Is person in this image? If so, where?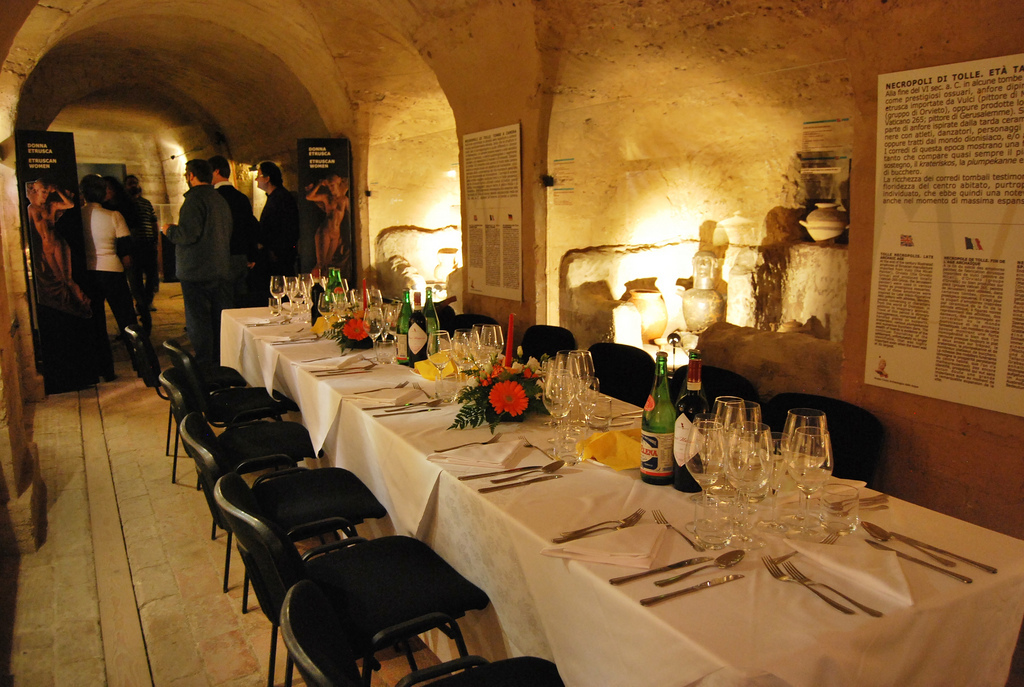
Yes, at <box>253,167,306,303</box>.
